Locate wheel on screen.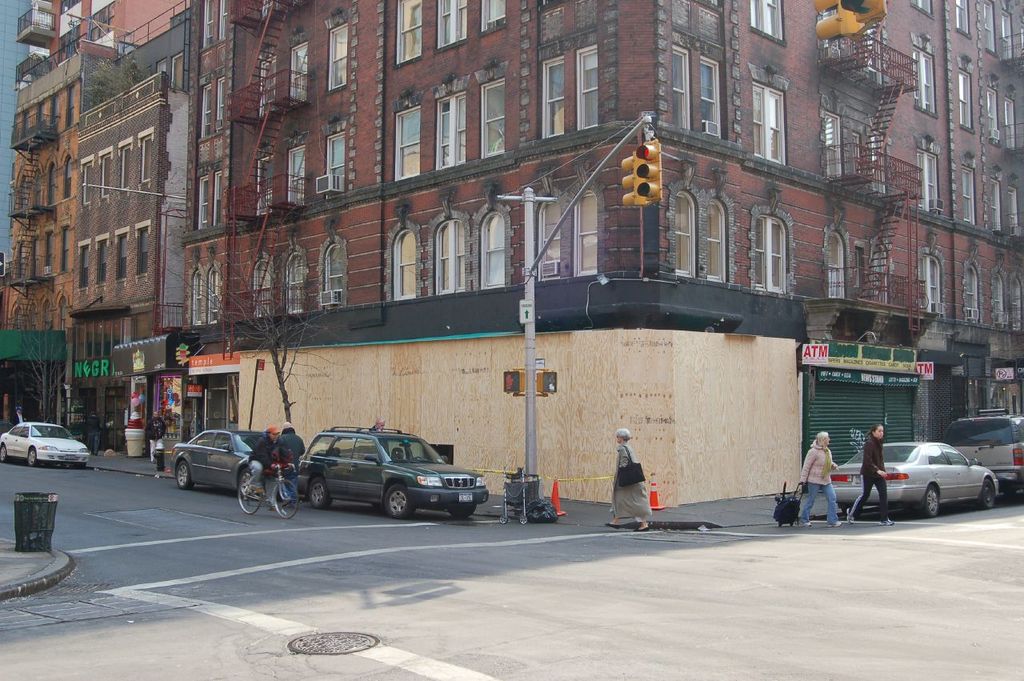
On screen at {"x1": 0, "y1": 443, "x2": 7, "y2": 463}.
